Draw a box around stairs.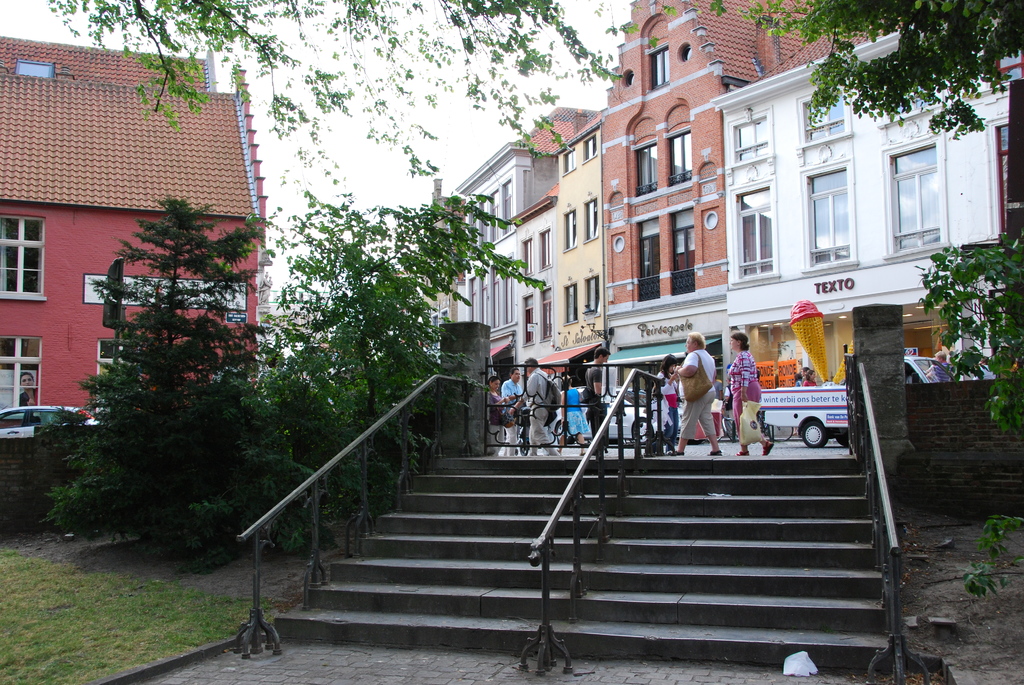
<box>266,445,901,678</box>.
